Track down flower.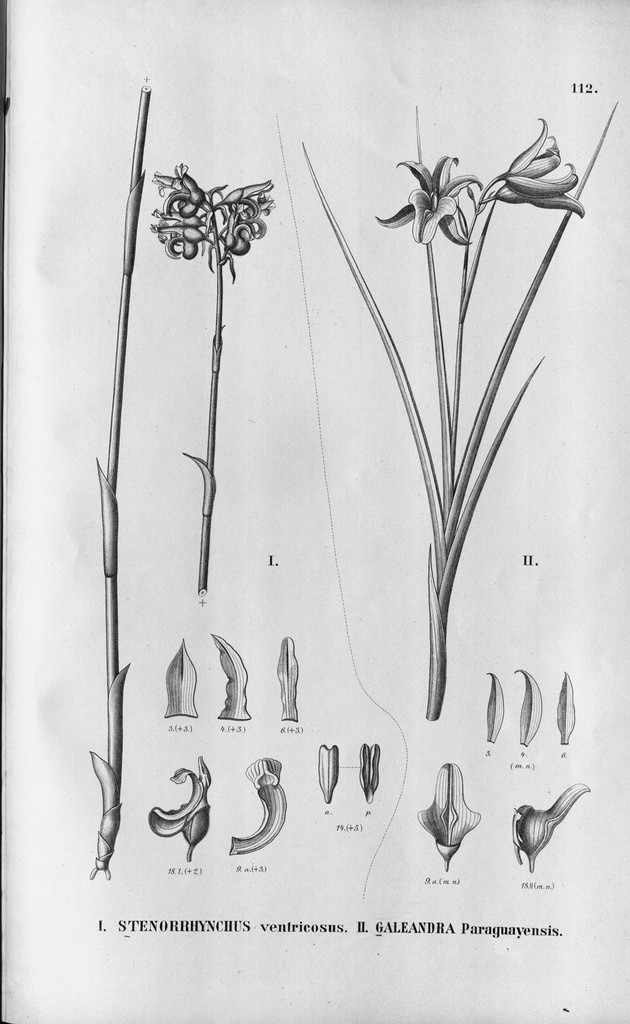
Tracked to (415, 760, 478, 865).
